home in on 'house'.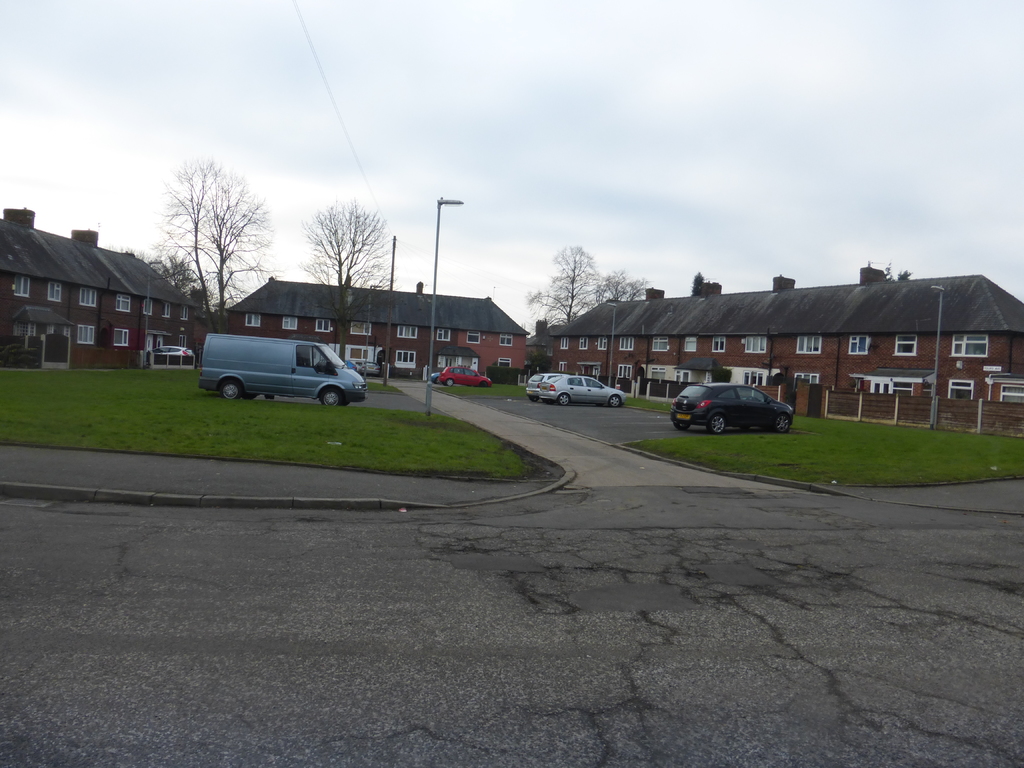
Homed in at [x1=225, y1=273, x2=458, y2=379].
